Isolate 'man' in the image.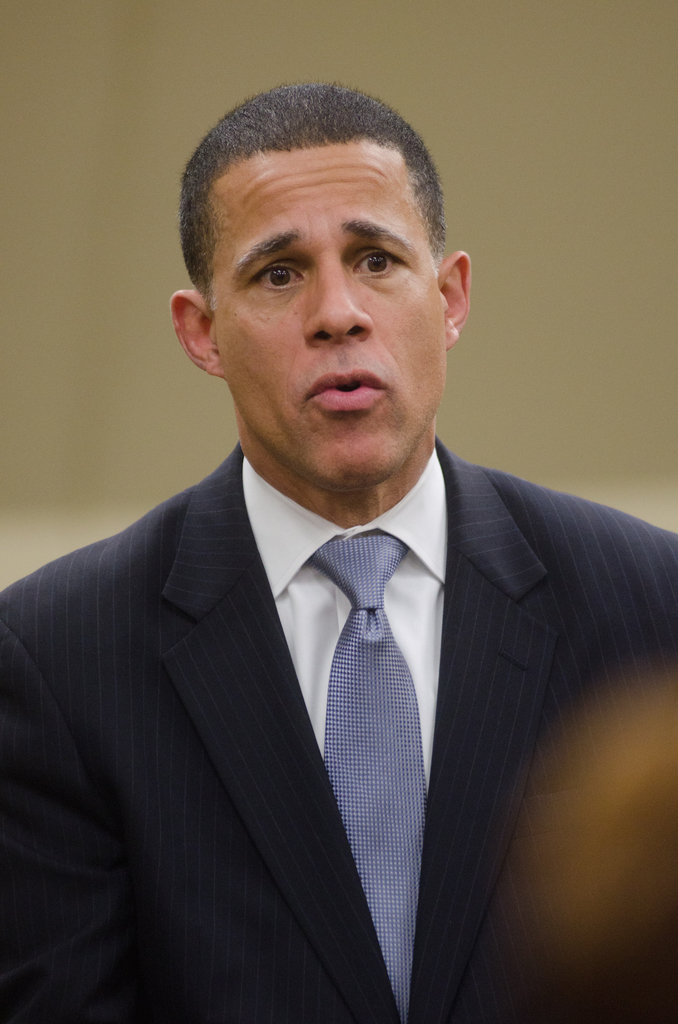
Isolated region: (1, 80, 677, 1021).
